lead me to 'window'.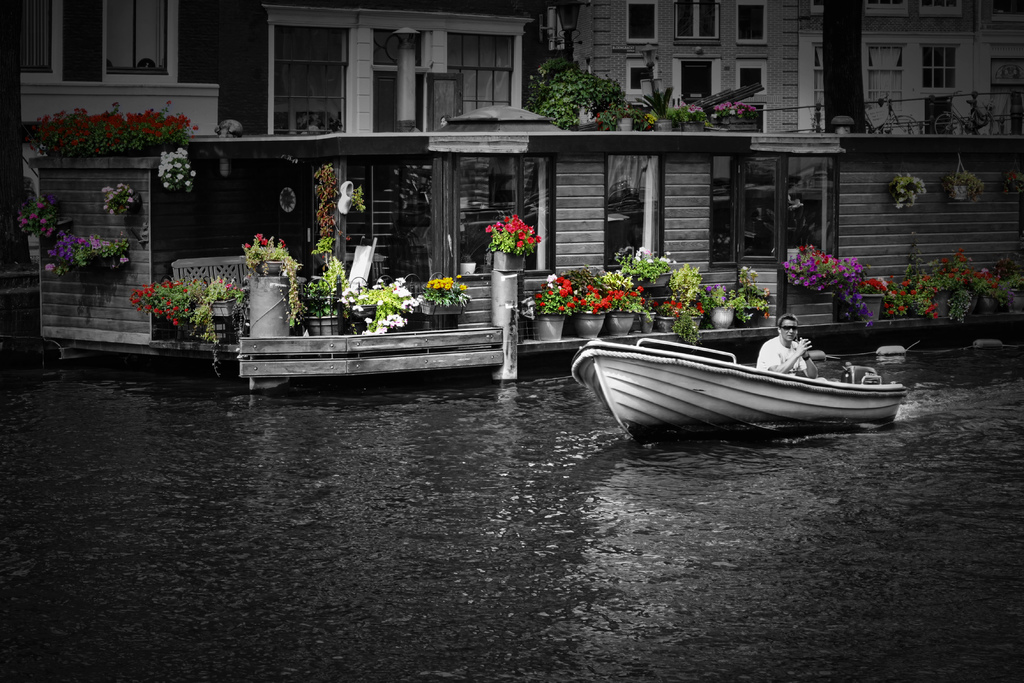
Lead to rect(730, 0, 775, 43).
